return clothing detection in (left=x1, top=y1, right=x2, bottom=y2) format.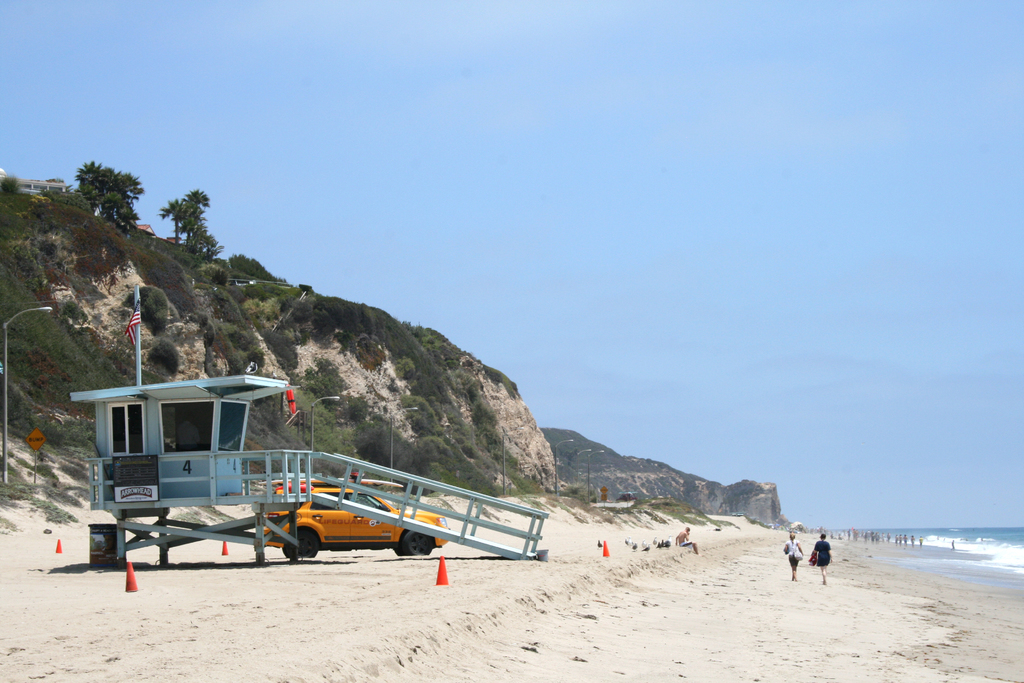
(left=781, top=539, right=799, bottom=568).
